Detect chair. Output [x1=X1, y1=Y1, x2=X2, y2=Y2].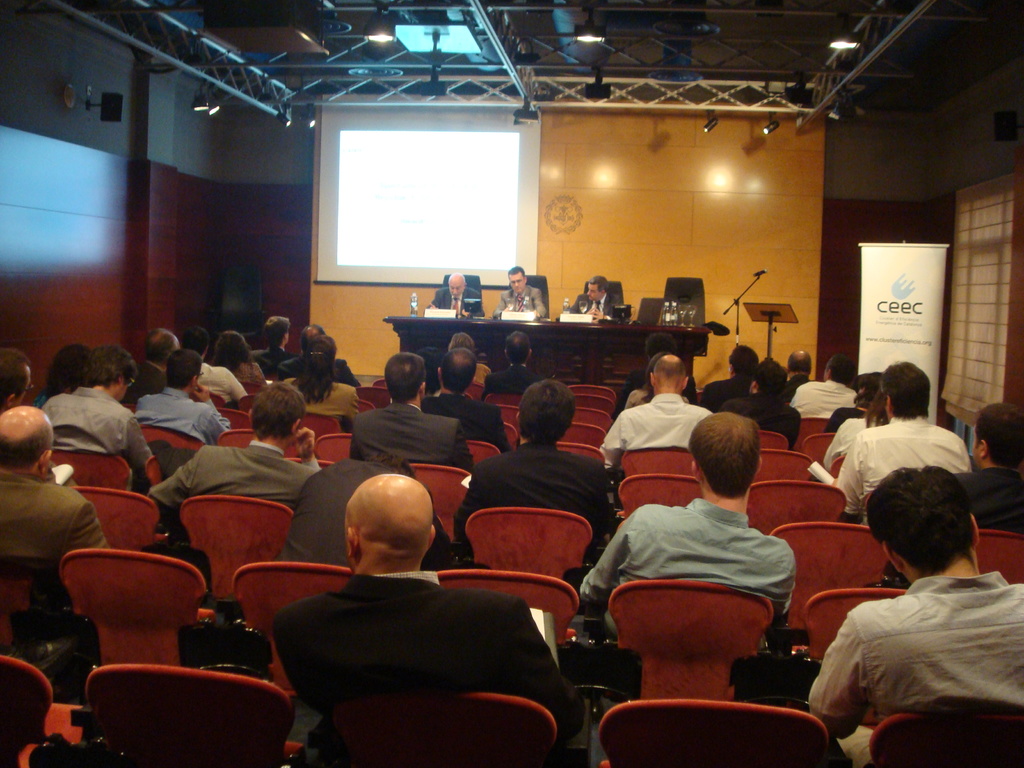
[x1=218, y1=407, x2=253, y2=430].
